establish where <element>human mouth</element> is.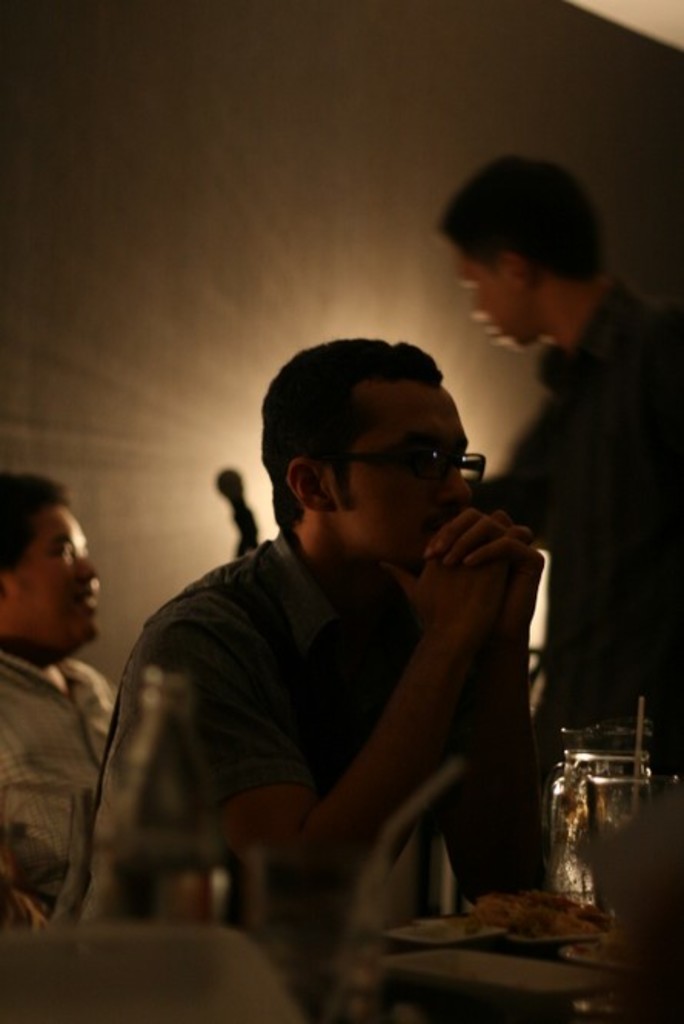
Established at [left=487, top=326, right=500, bottom=340].
